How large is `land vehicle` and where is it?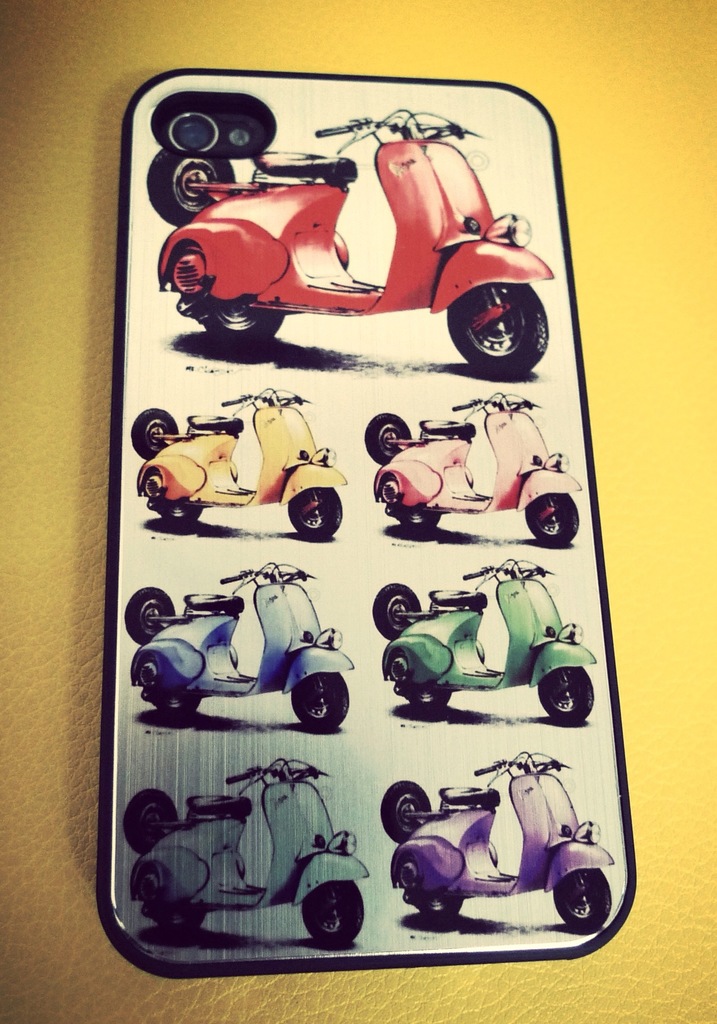
Bounding box: box(367, 547, 604, 737).
